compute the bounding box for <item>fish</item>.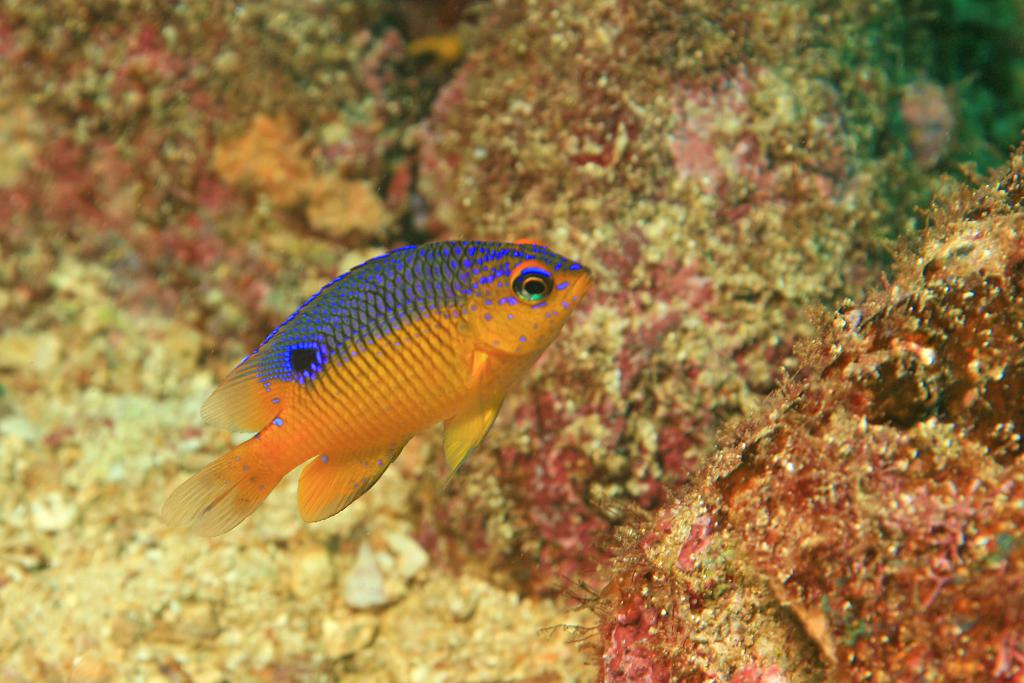
175, 236, 602, 555.
